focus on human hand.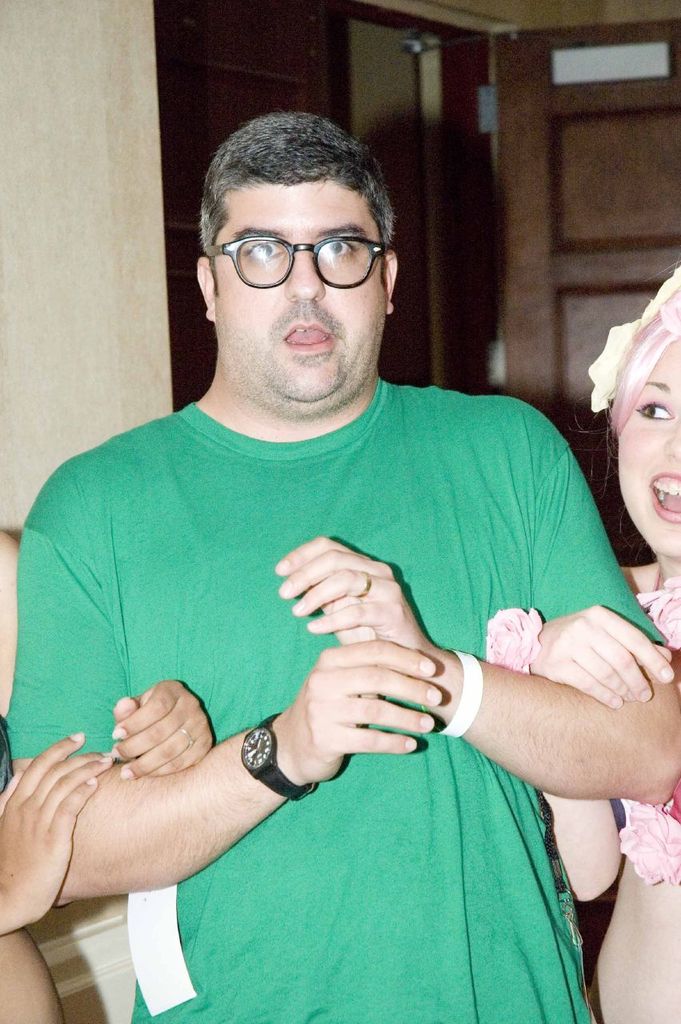
Focused at left=499, top=599, right=663, bottom=719.
